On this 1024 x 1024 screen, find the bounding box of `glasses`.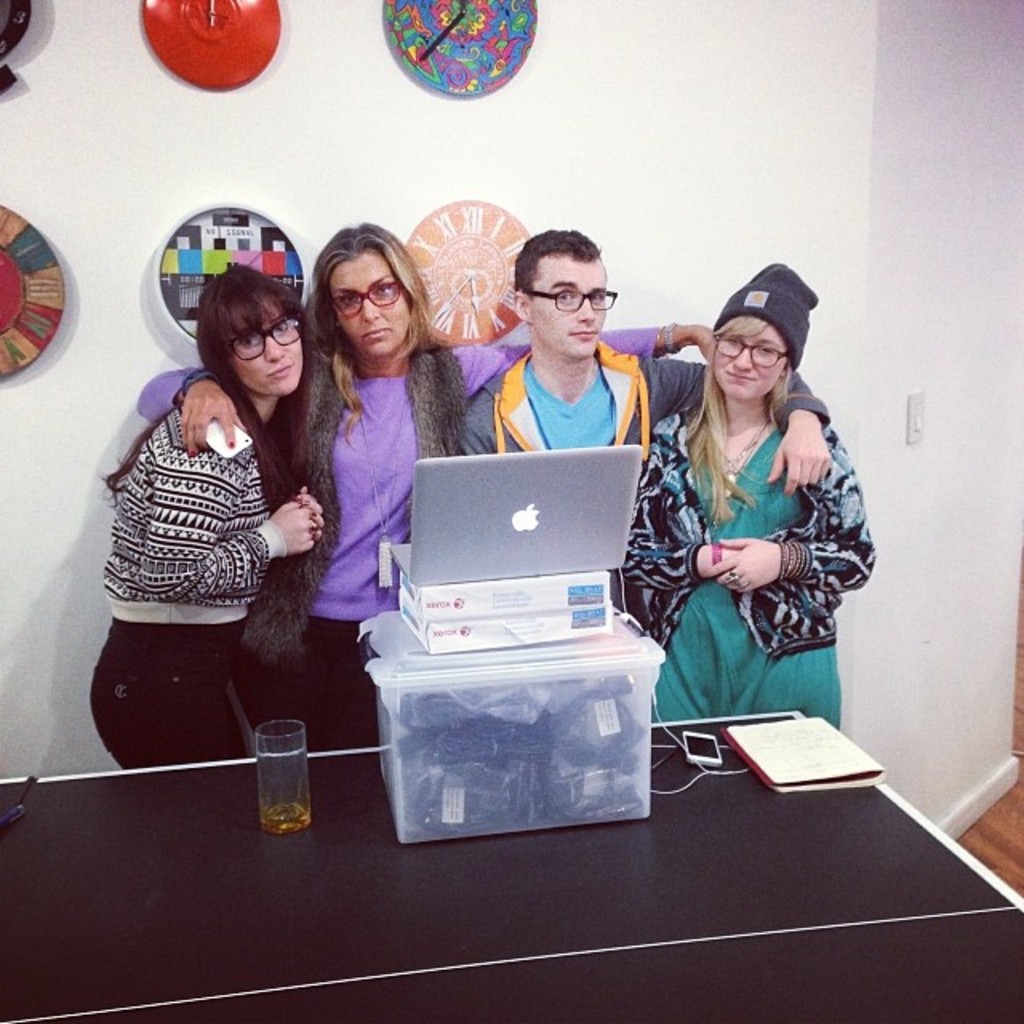
Bounding box: <box>718,333,787,366</box>.
